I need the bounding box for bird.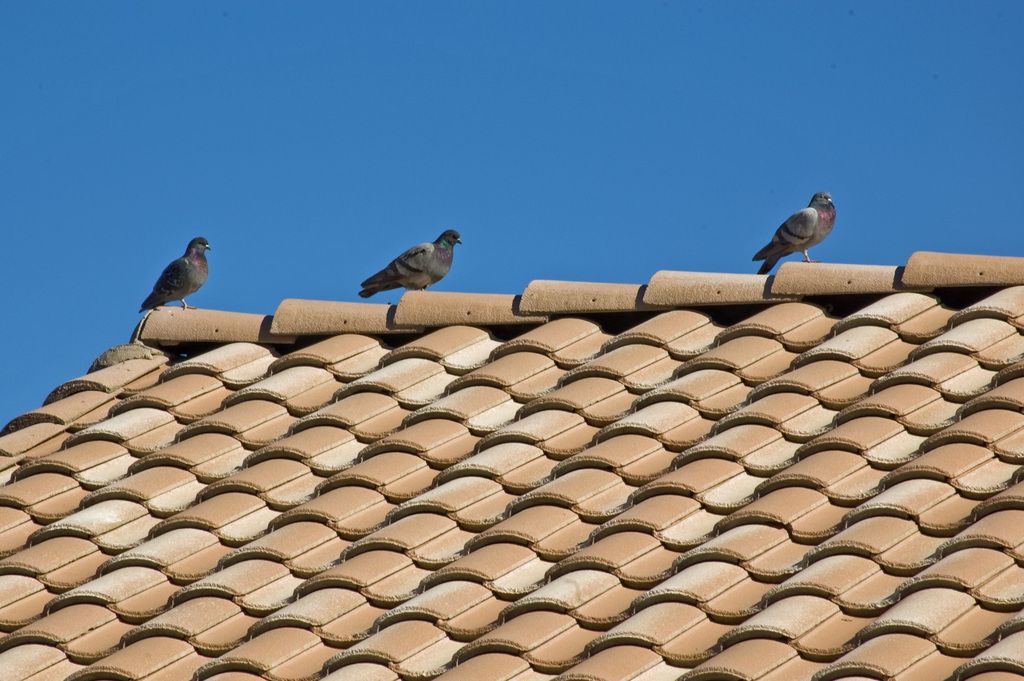
Here it is: <box>756,188,838,279</box>.
